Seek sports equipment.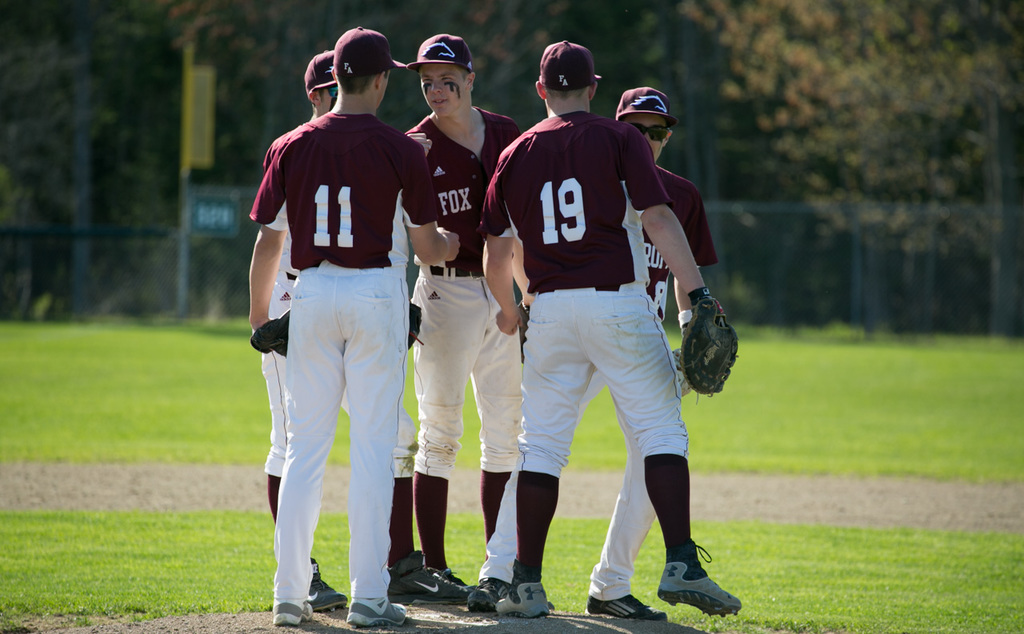
{"left": 518, "top": 305, "right": 531, "bottom": 361}.
